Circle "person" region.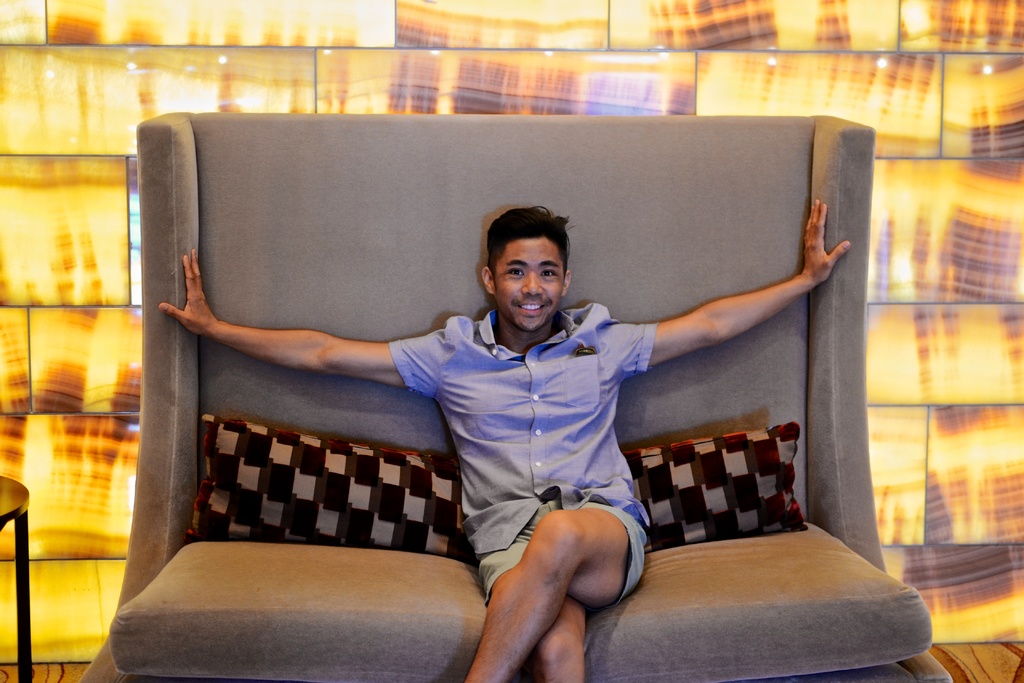
Region: 183, 127, 862, 623.
